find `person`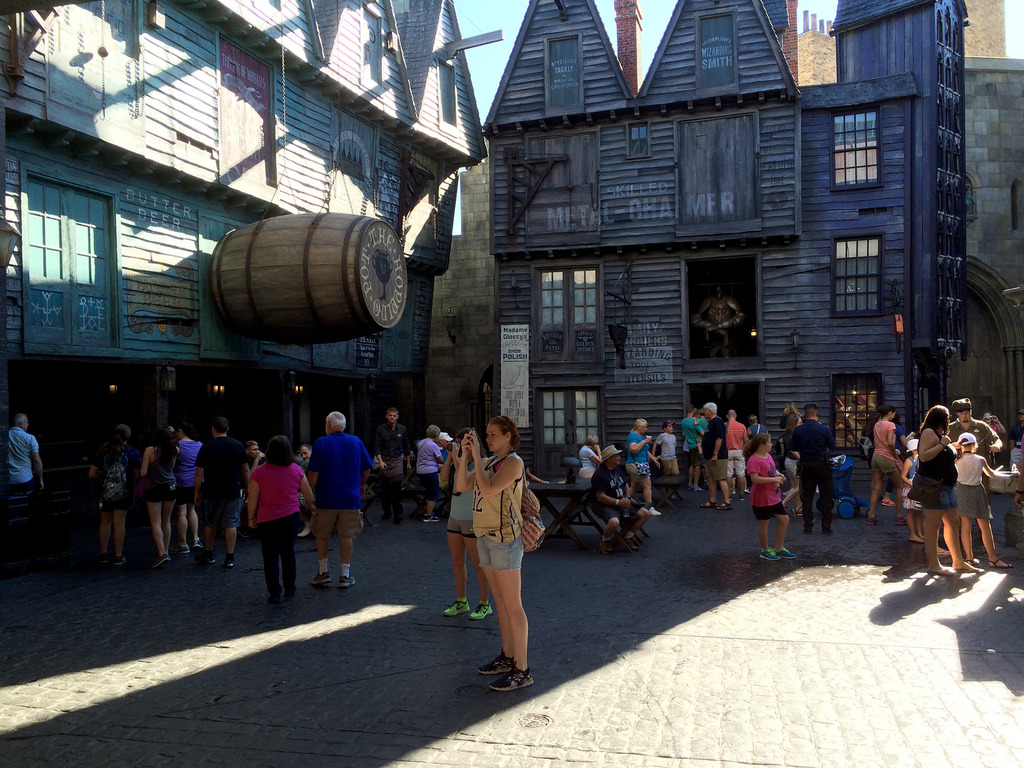
x1=452, y1=410, x2=536, y2=689
